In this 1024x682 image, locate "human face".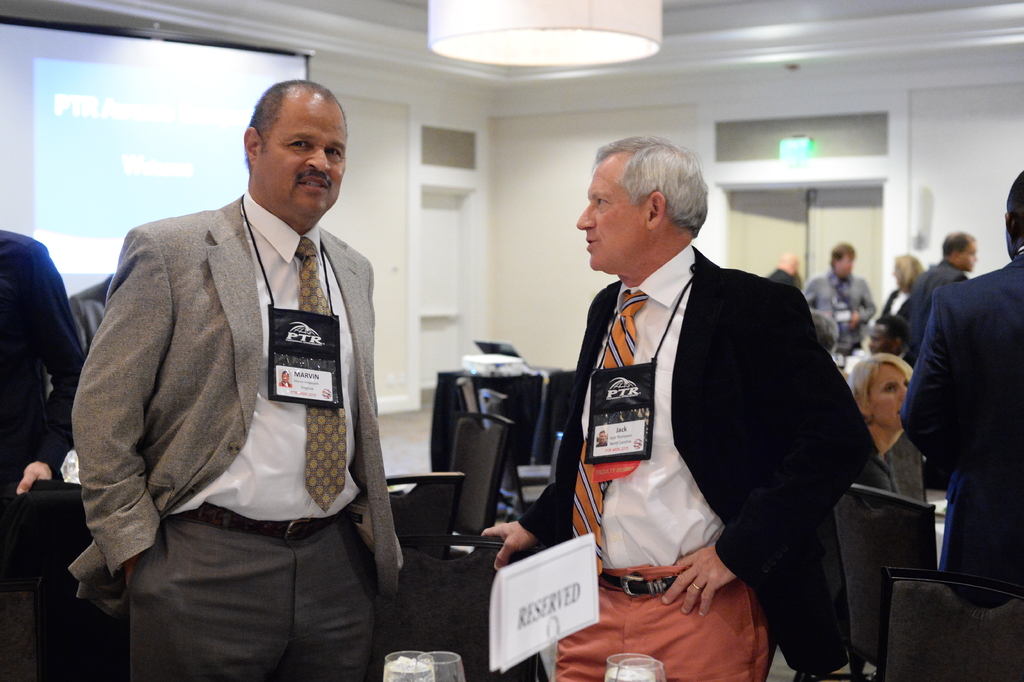
Bounding box: [x1=257, y1=104, x2=347, y2=221].
